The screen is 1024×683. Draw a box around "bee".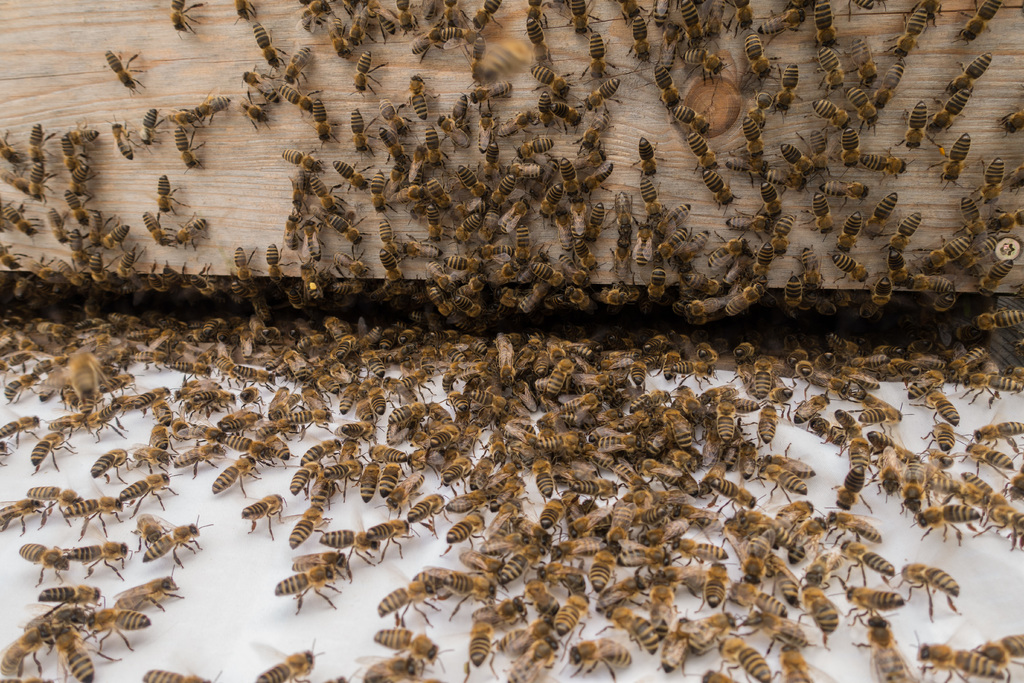
{"x1": 470, "y1": 452, "x2": 493, "y2": 490}.
